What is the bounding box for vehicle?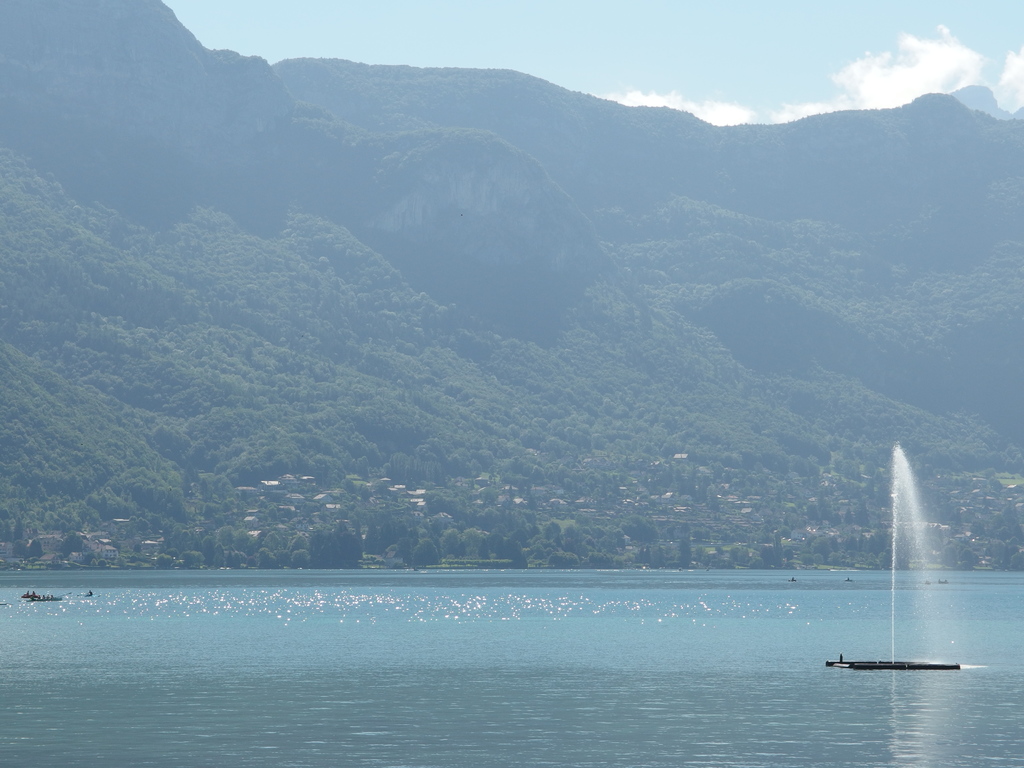
bbox(28, 598, 62, 600).
